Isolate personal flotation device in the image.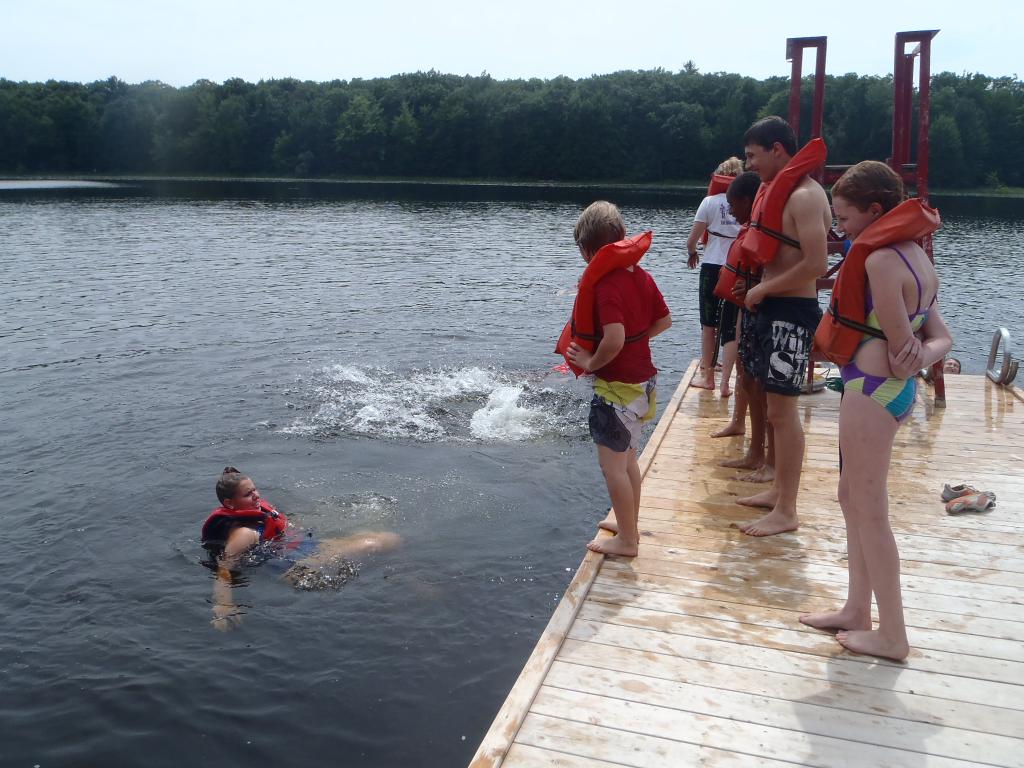
Isolated region: [706, 132, 831, 310].
